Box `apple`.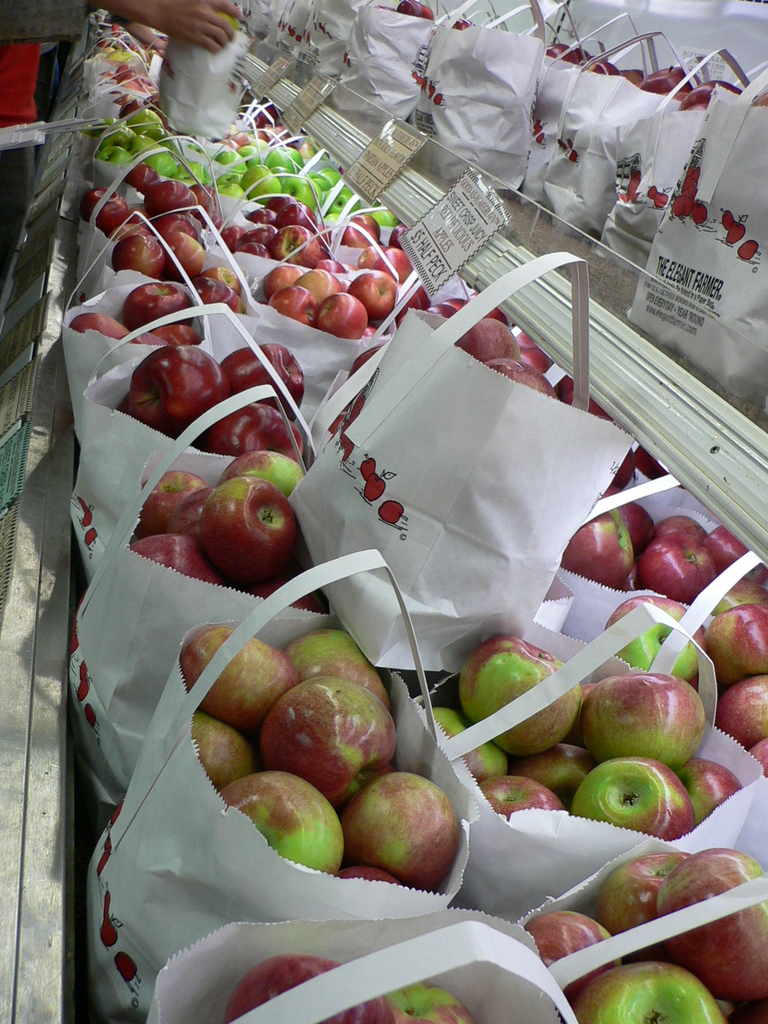
select_region(419, 4, 436, 18).
